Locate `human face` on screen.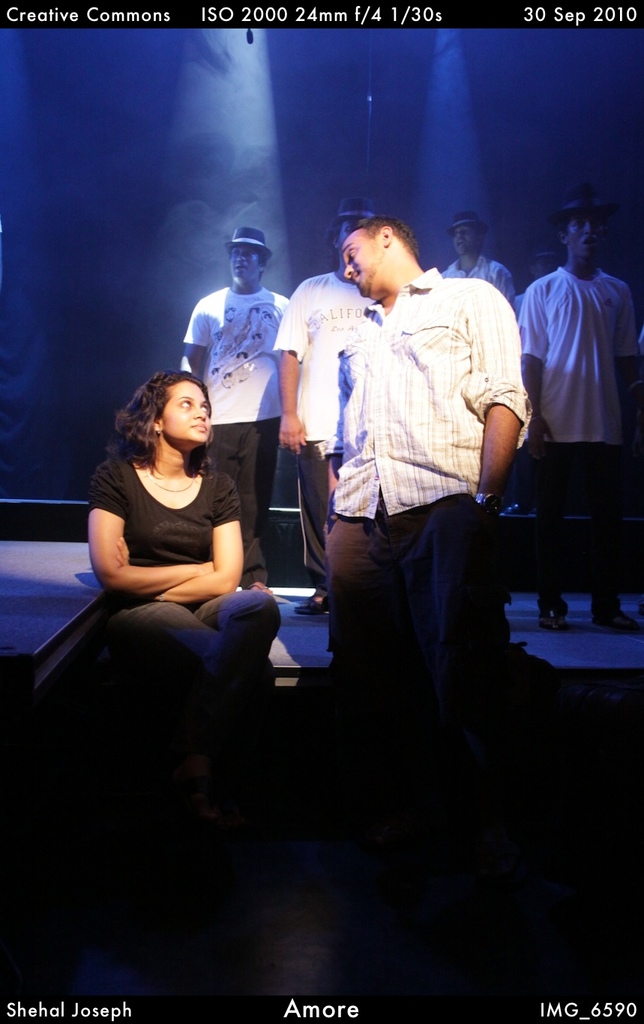
On screen at rect(571, 218, 607, 262).
